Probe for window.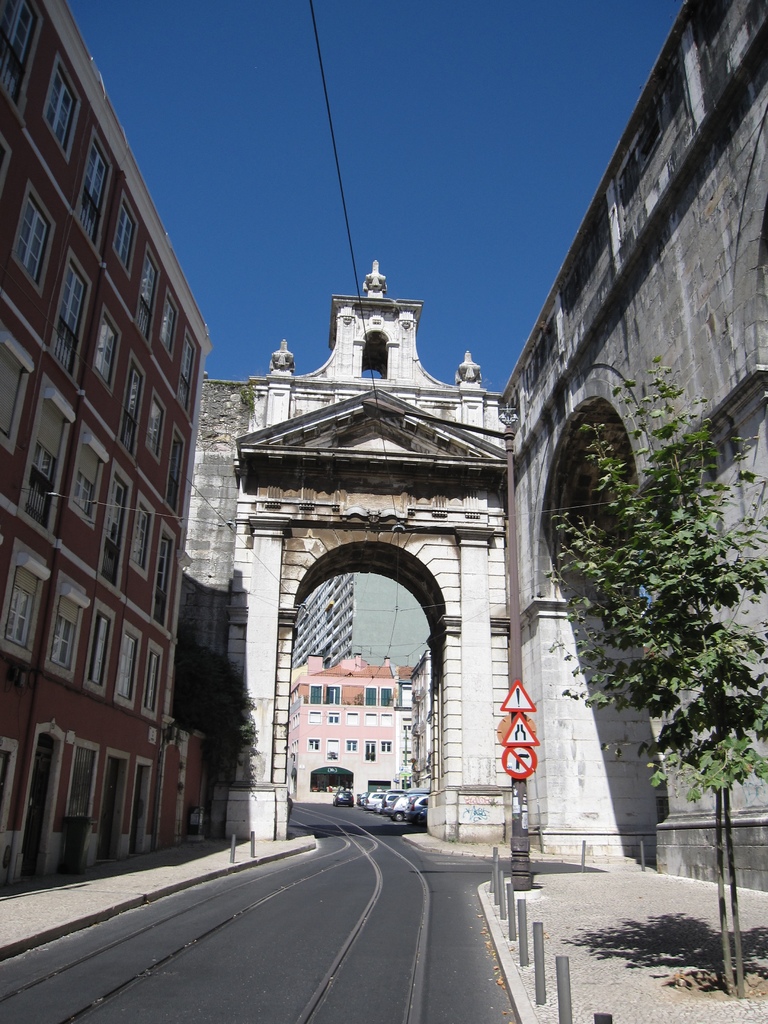
Probe result: <bbox>157, 290, 183, 360</bbox>.
